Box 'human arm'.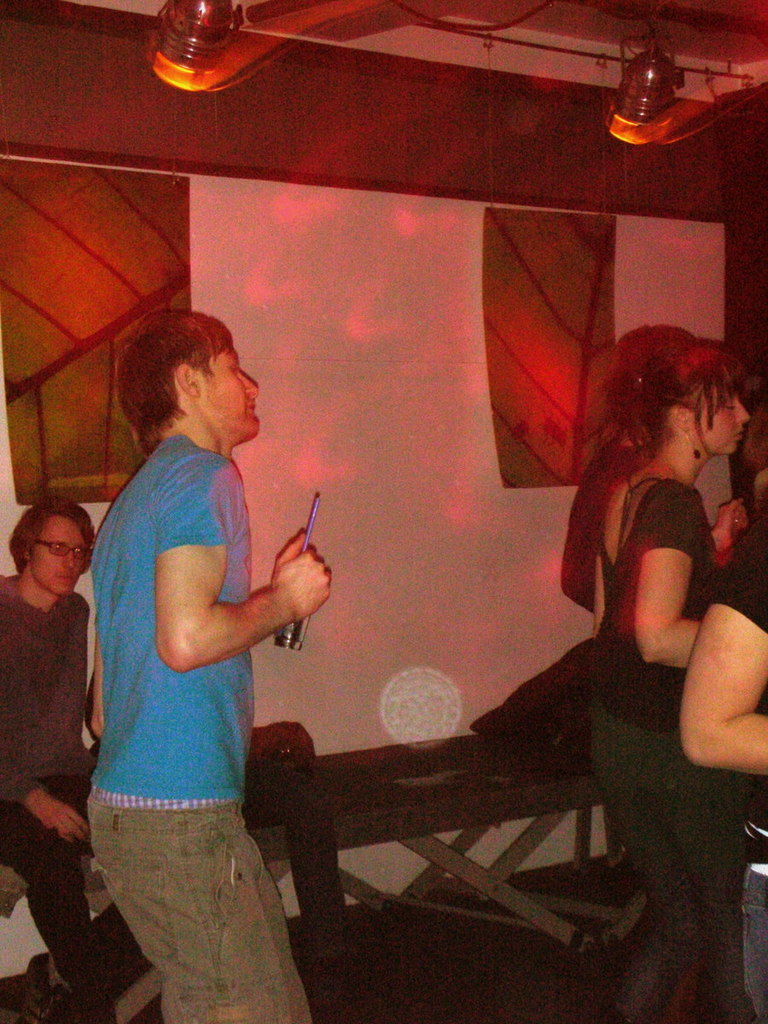
BBox(593, 494, 748, 636).
